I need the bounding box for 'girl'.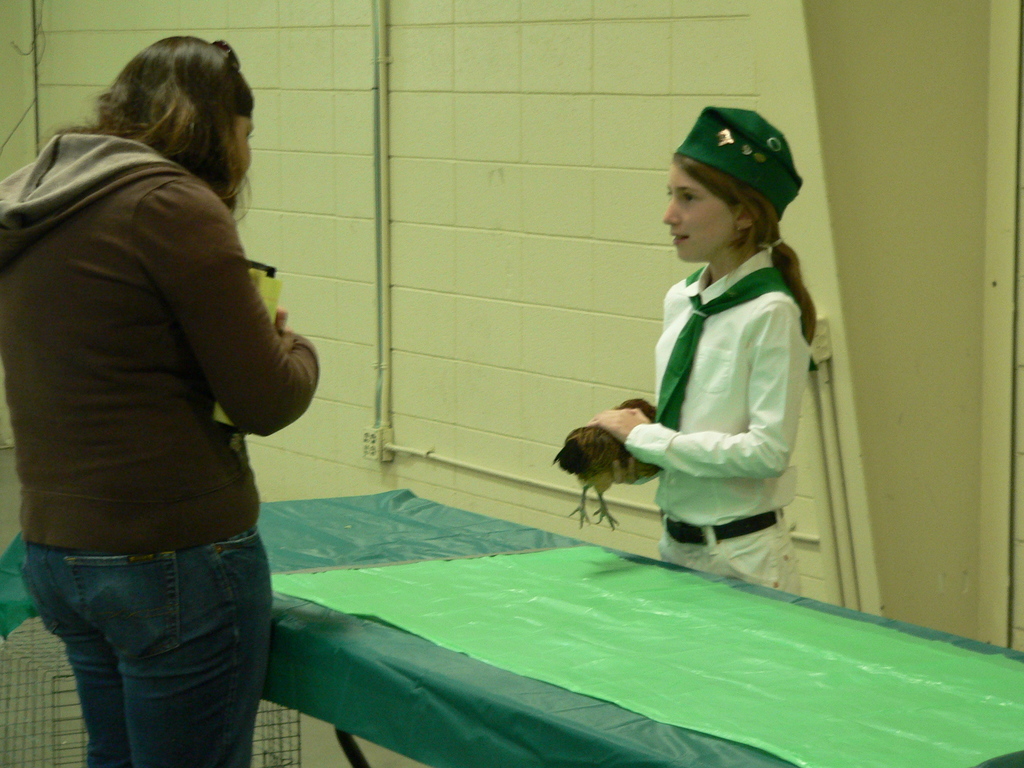
Here it is: 0 38 319 767.
